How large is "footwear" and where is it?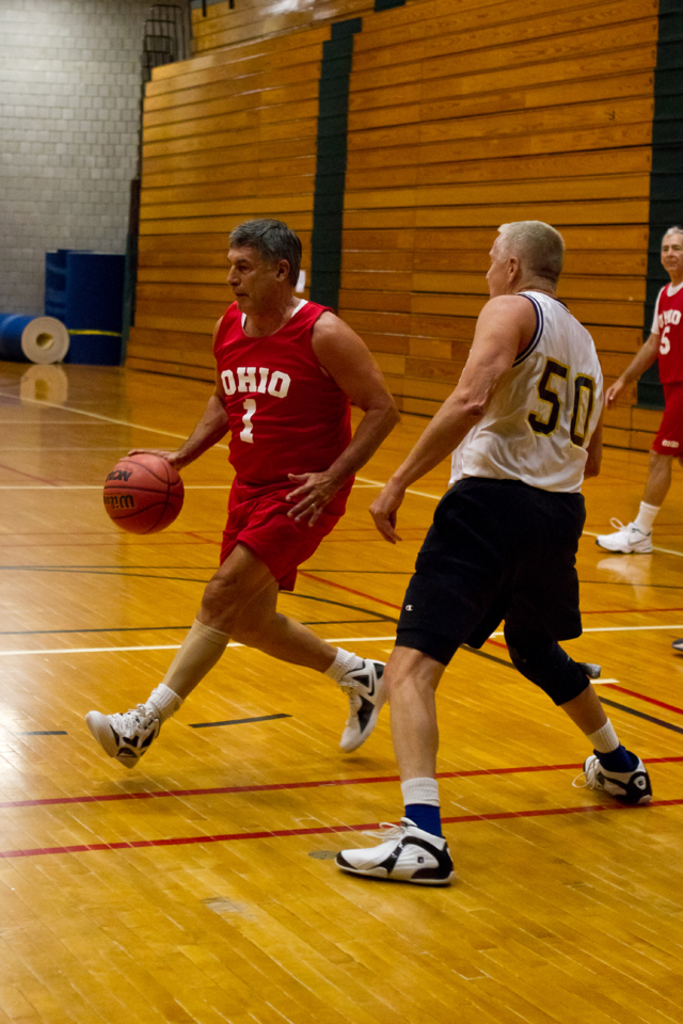
Bounding box: {"left": 94, "top": 702, "right": 169, "bottom": 766}.
